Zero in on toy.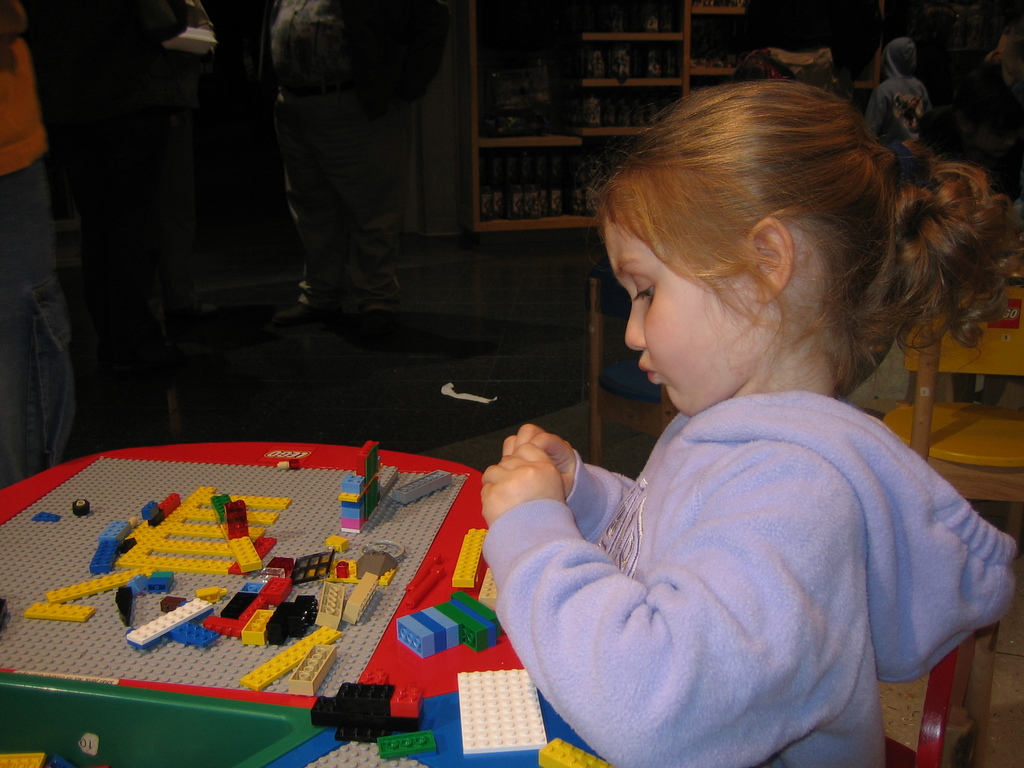
Zeroed in: (left=72, top=493, right=90, bottom=515).
